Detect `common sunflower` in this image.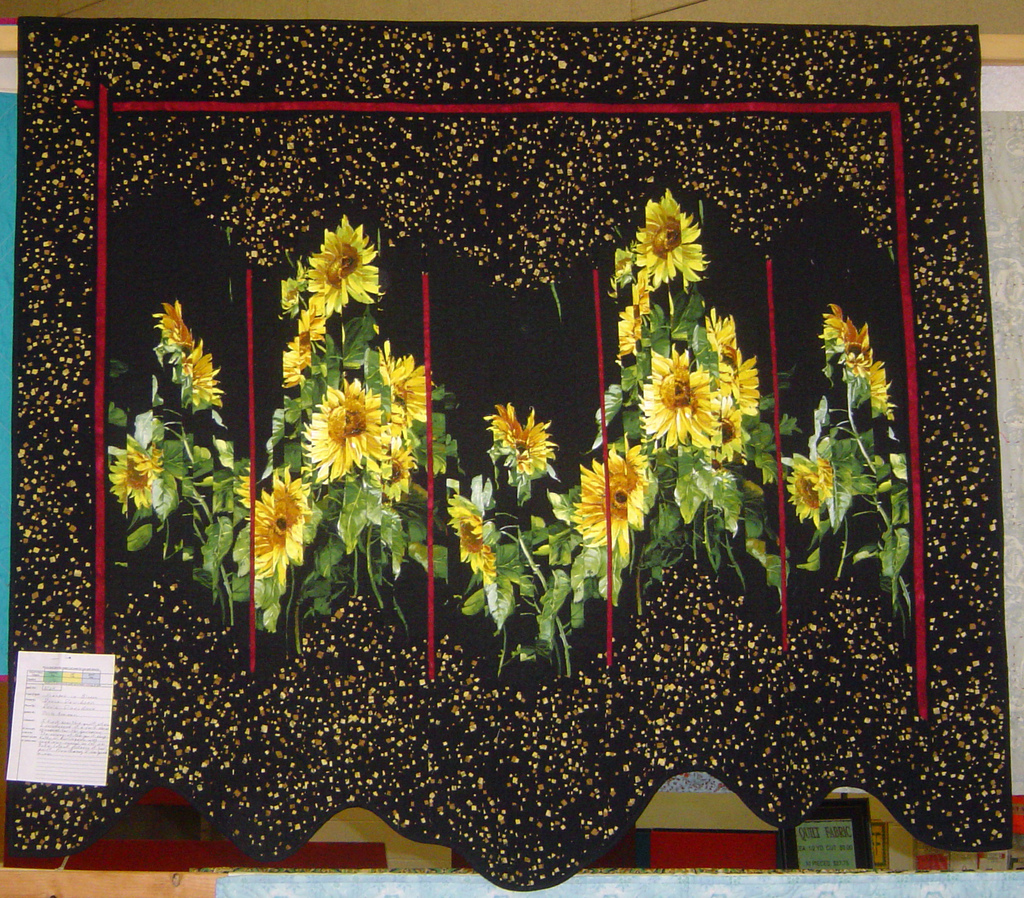
Detection: locate(177, 347, 230, 414).
